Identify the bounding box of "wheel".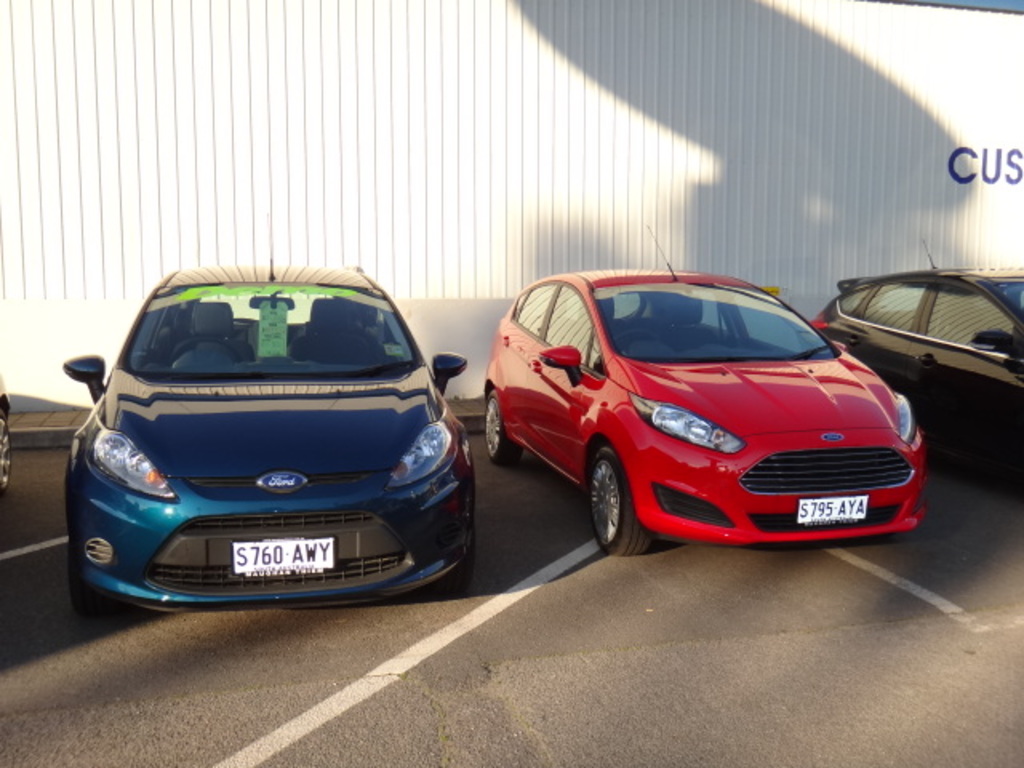
0:413:18:509.
